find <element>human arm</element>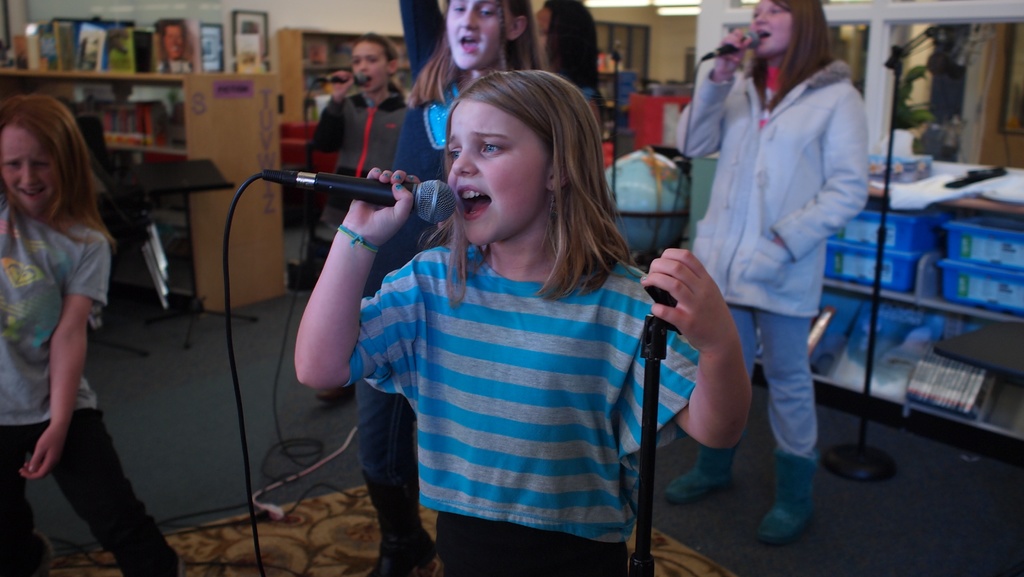
detection(400, 0, 448, 78)
